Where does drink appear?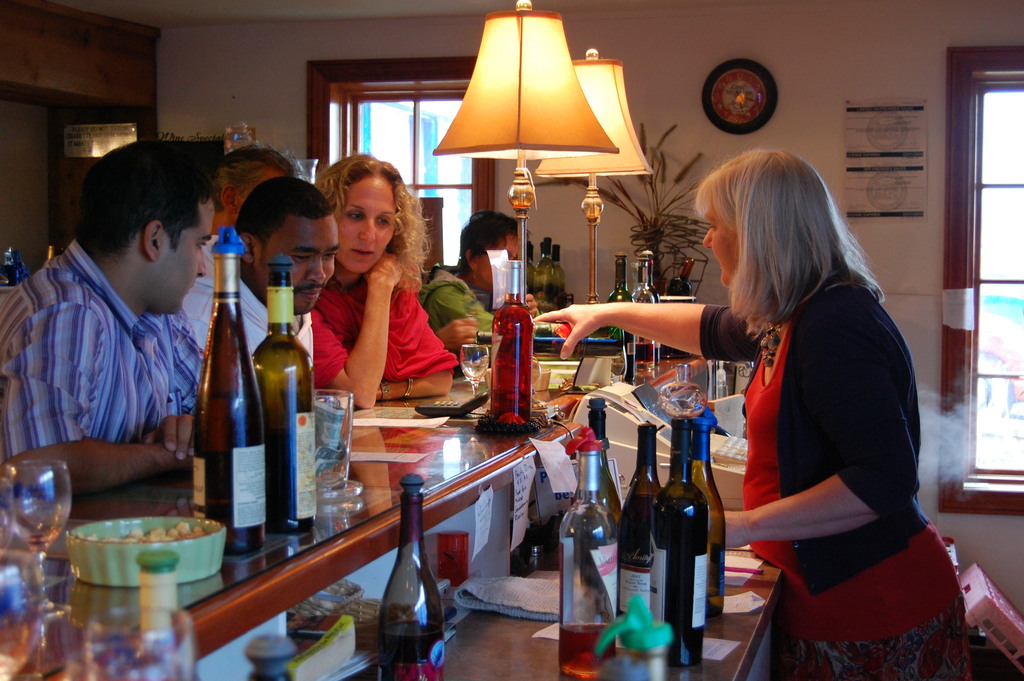
Appears at x1=687, y1=405, x2=724, y2=621.
